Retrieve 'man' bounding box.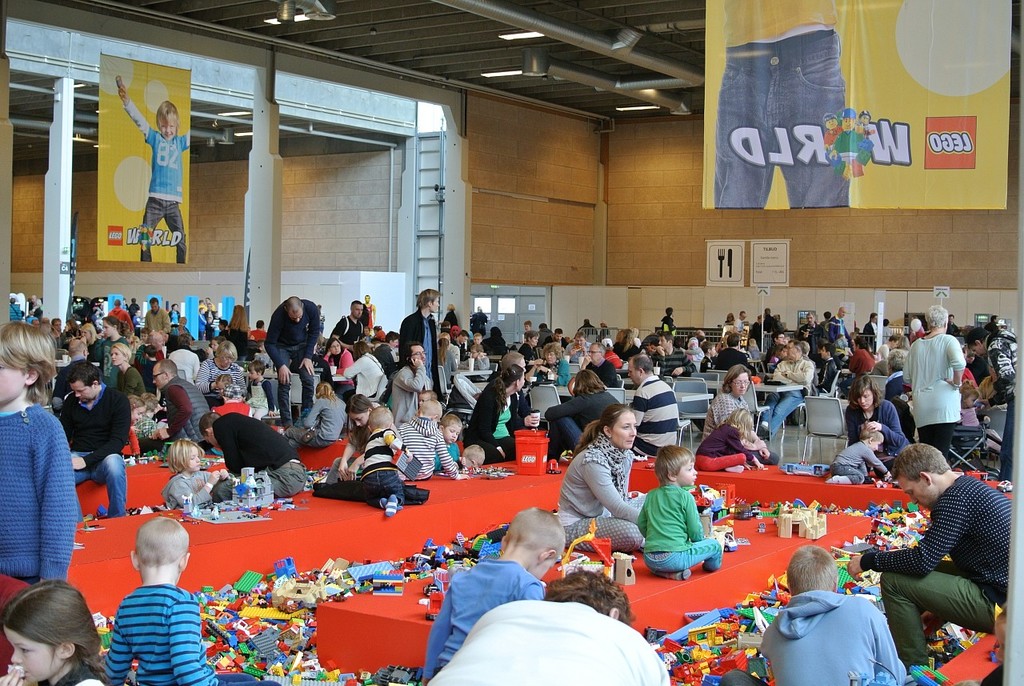
Bounding box: l=878, t=336, r=899, b=358.
